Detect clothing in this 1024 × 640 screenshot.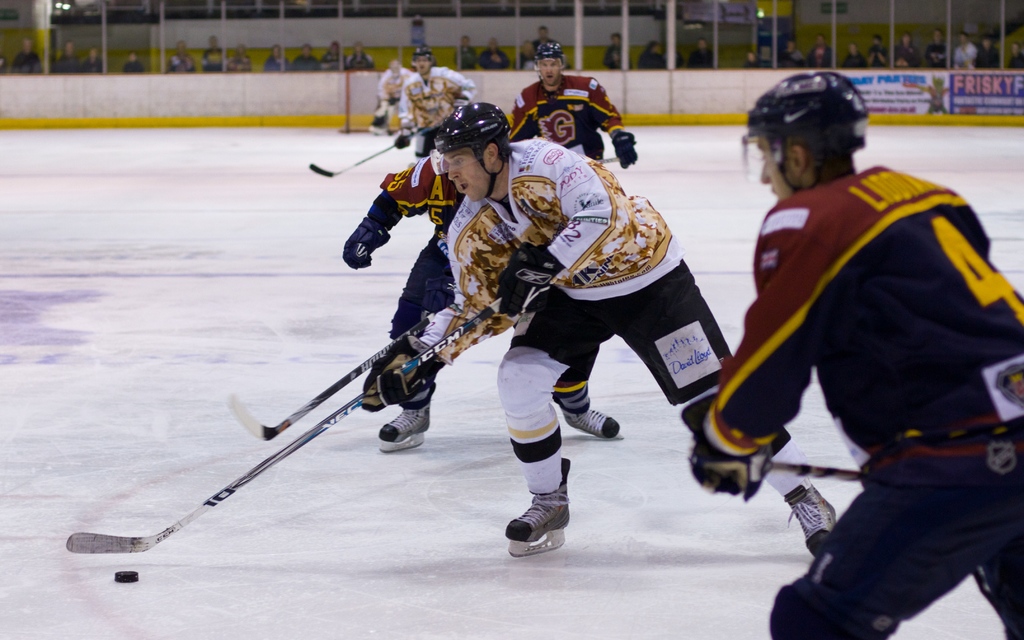
Detection: select_region(264, 52, 288, 71).
